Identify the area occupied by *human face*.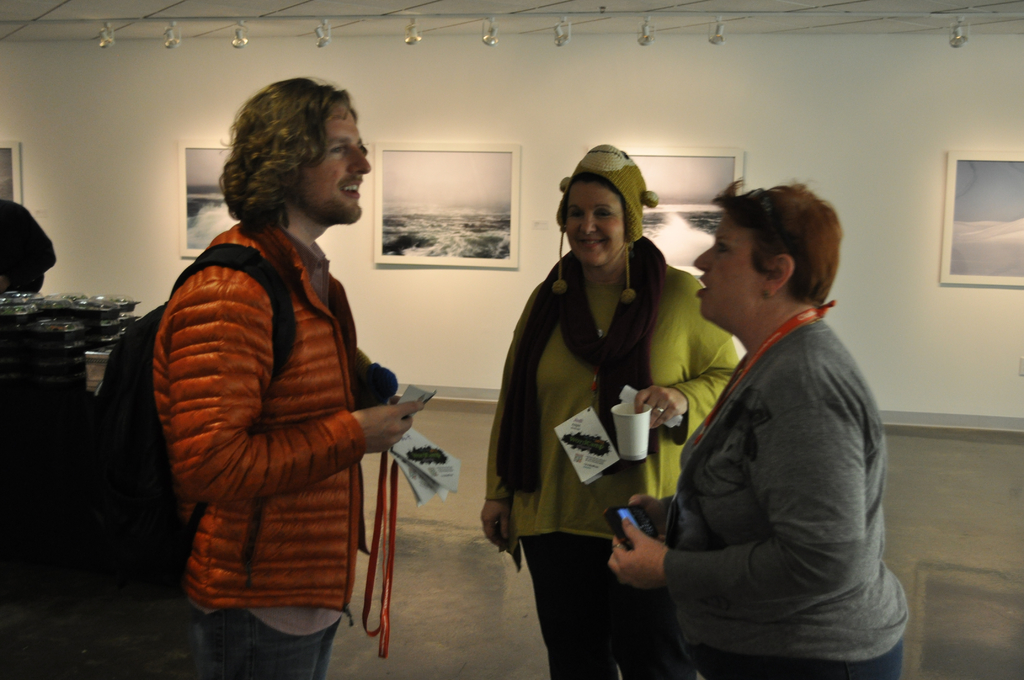
Area: l=697, t=216, r=758, b=328.
